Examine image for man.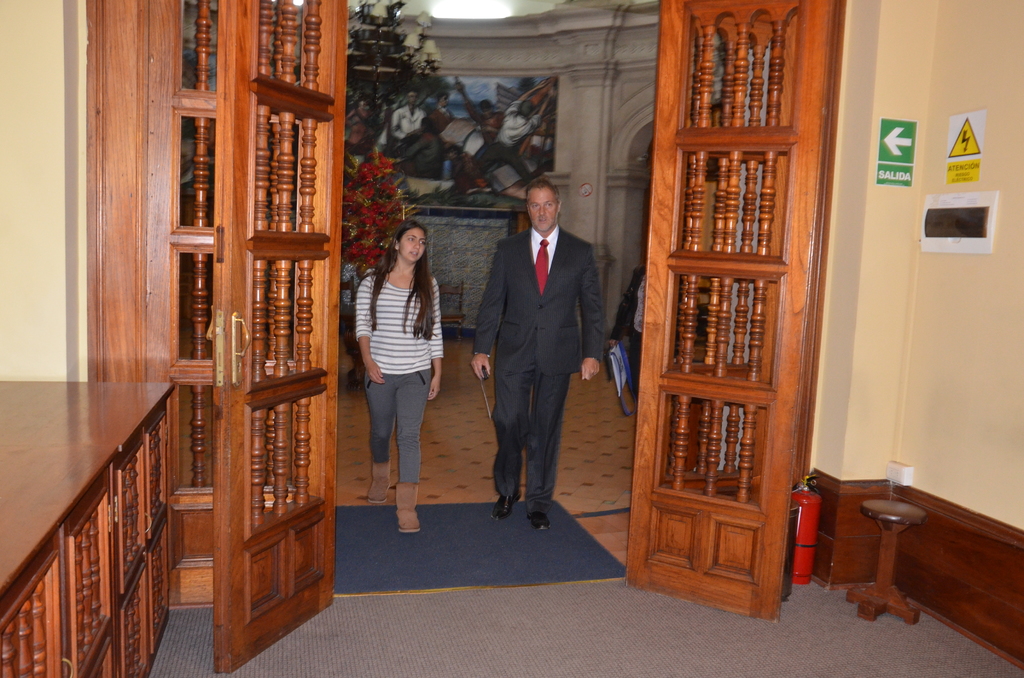
Examination result: l=495, t=81, r=556, b=152.
